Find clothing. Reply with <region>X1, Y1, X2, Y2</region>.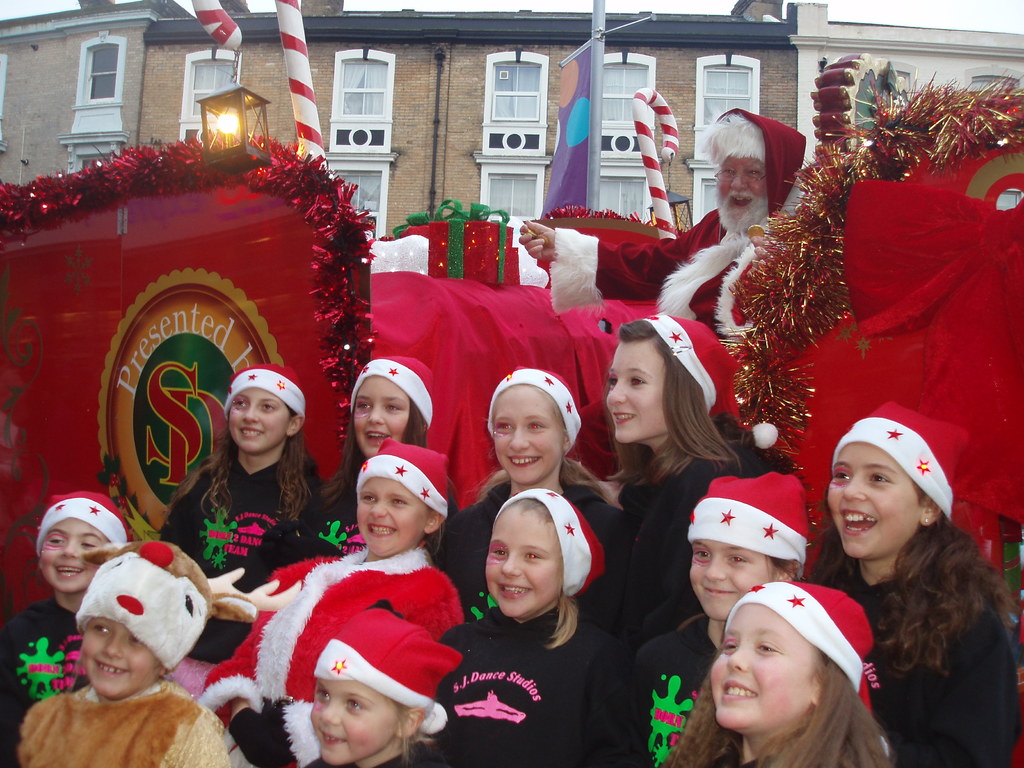
<region>295, 470, 389, 565</region>.
